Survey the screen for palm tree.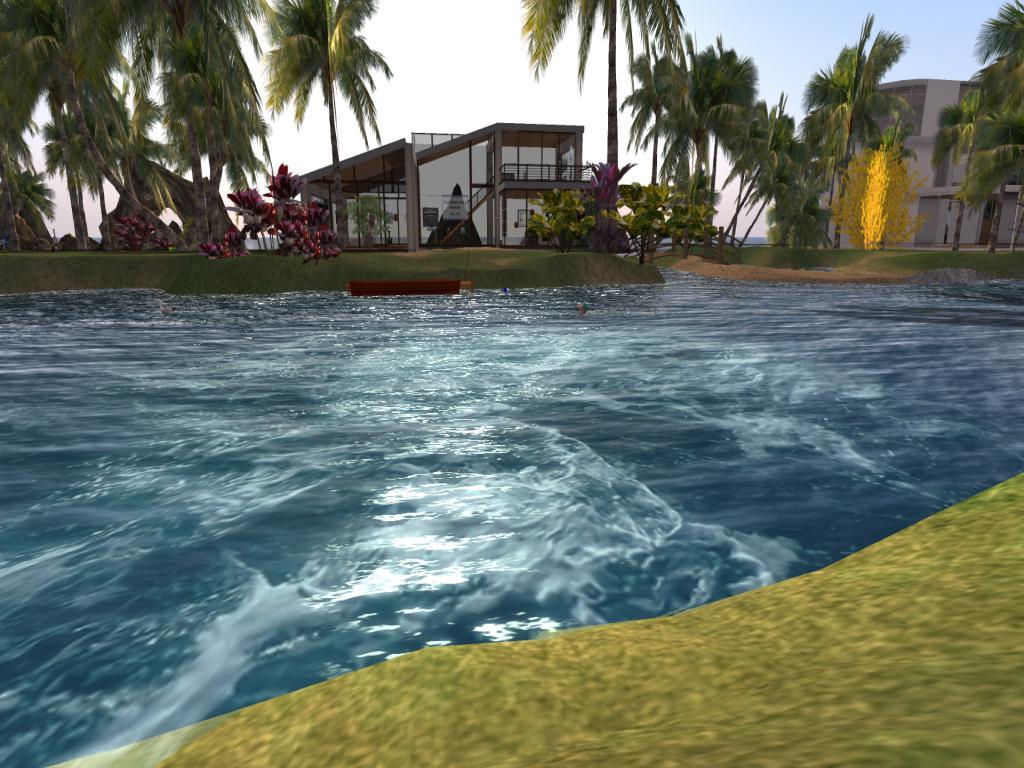
Survey found: locate(957, 88, 1023, 236).
